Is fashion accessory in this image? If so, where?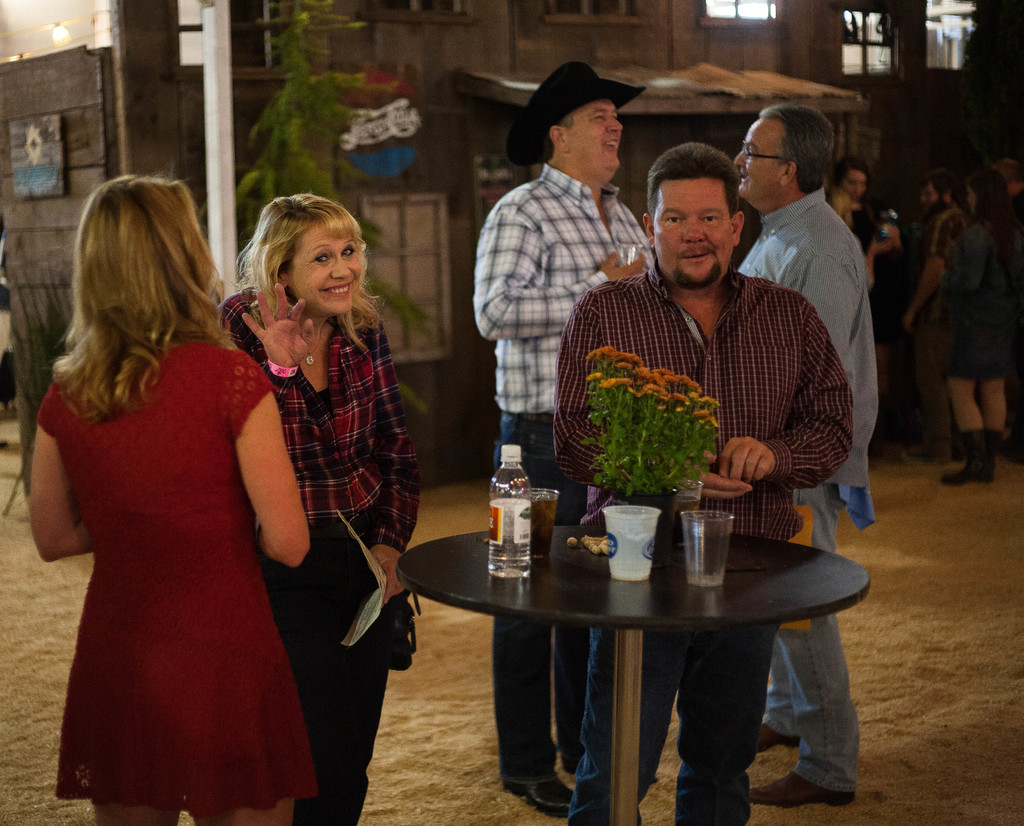
Yes, at locate(496, 766, 574, 818).
